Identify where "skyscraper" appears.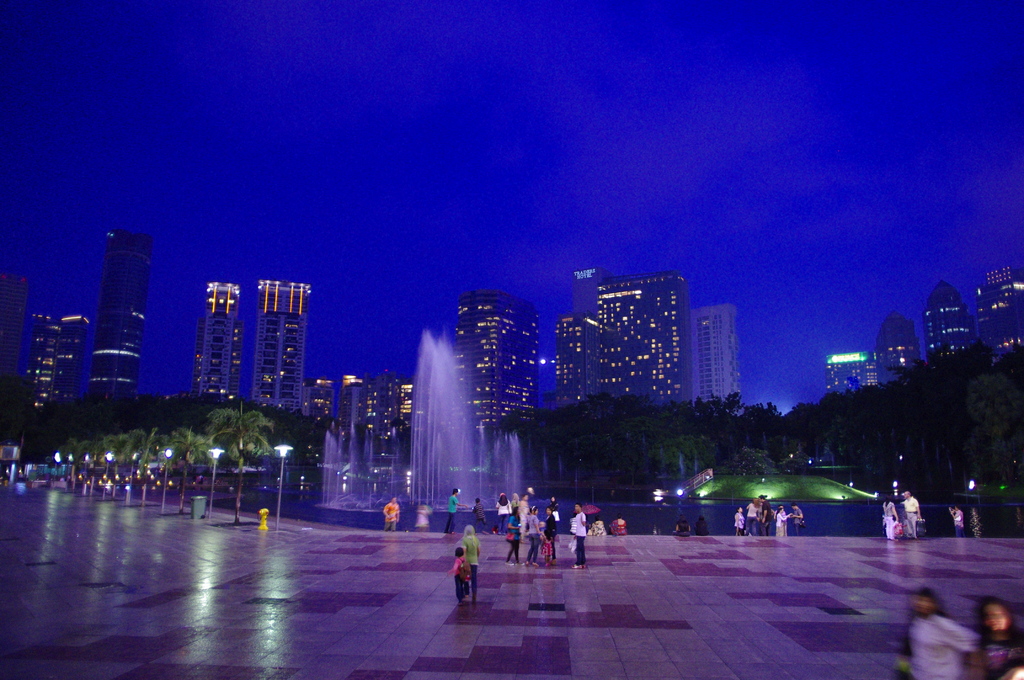
Appears at 874/309/927/382.
